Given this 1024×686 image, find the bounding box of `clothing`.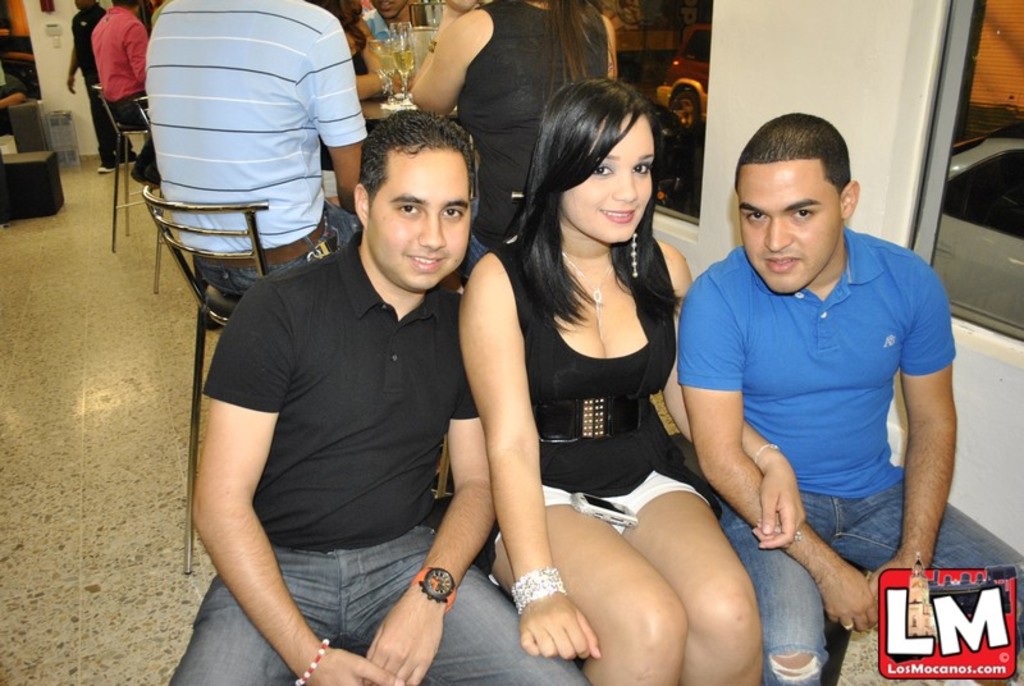
region(457, 0, 600, 284).
